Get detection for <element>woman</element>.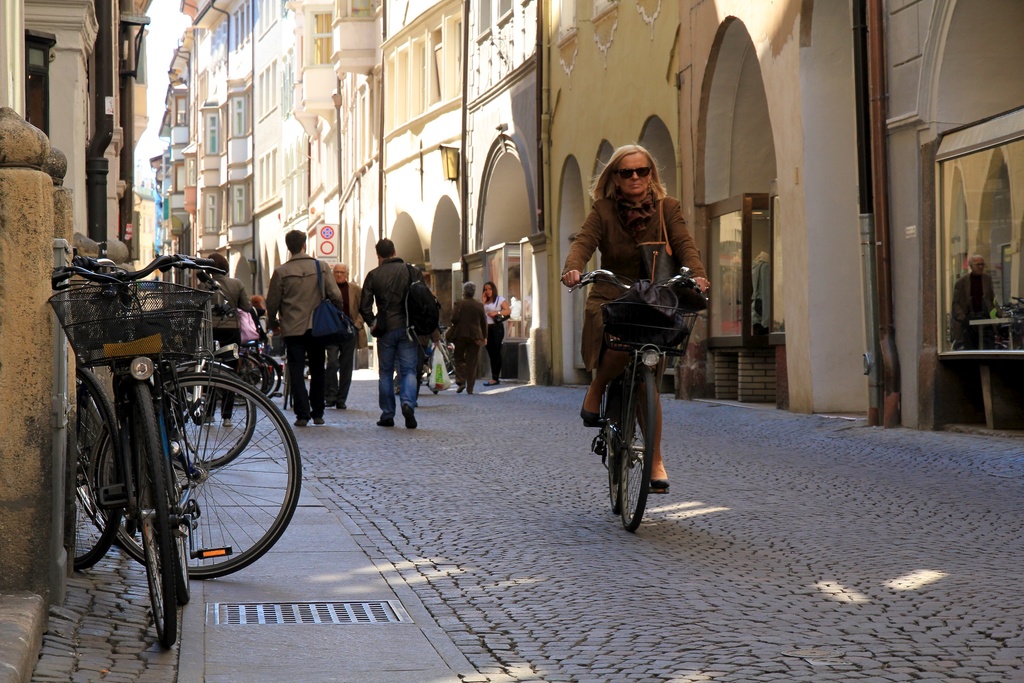
Detection: <region>484, 282, 513, 387</region>.
